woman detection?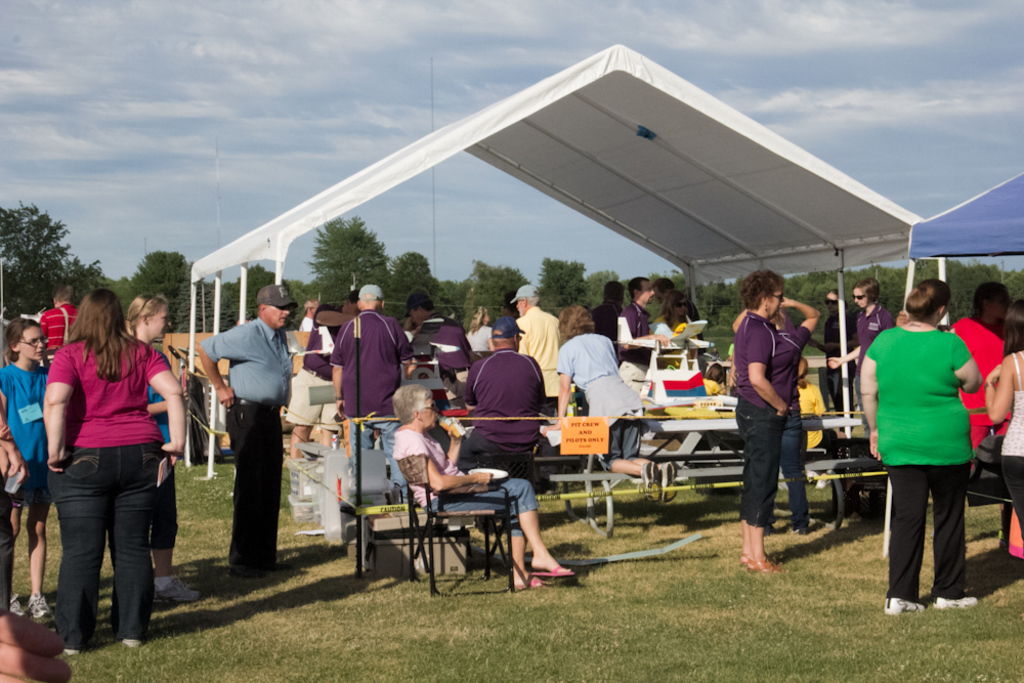
l=651, t=292, r=708, b=403
